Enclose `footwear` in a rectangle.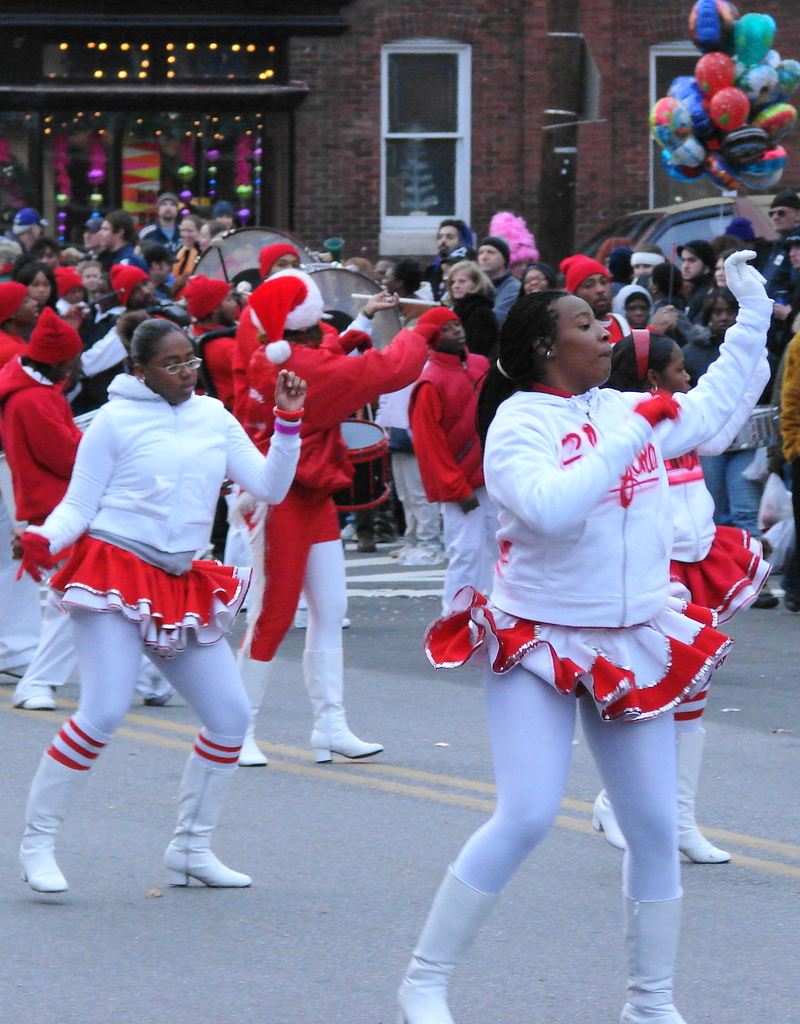
BBox(243, 650, 279, 771).
